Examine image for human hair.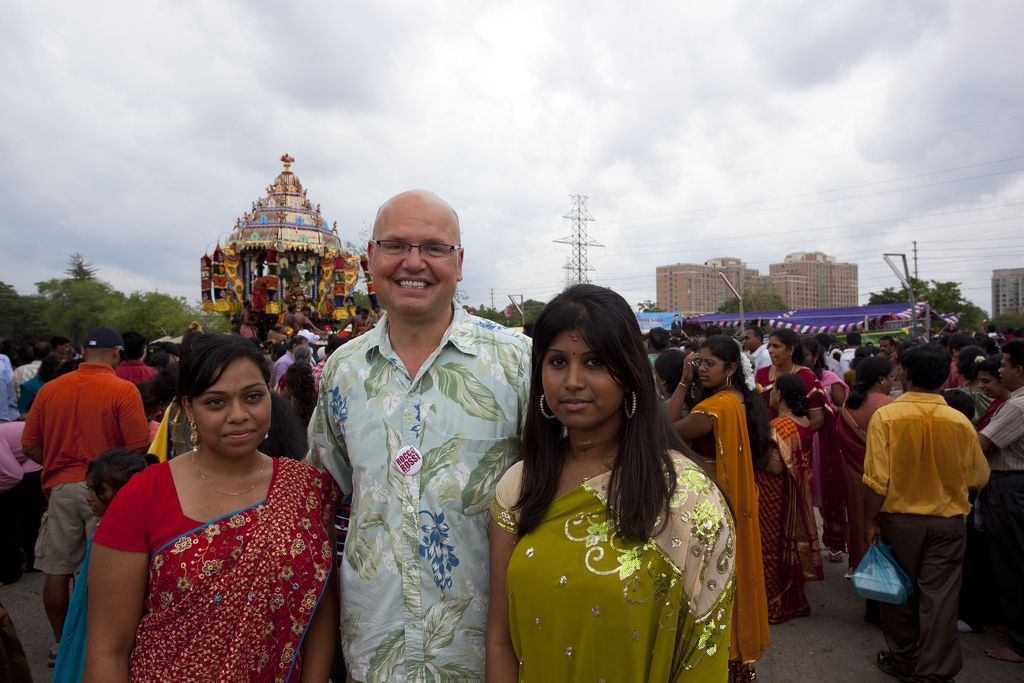
Examination result: <box>847,331,862,348</box>.
